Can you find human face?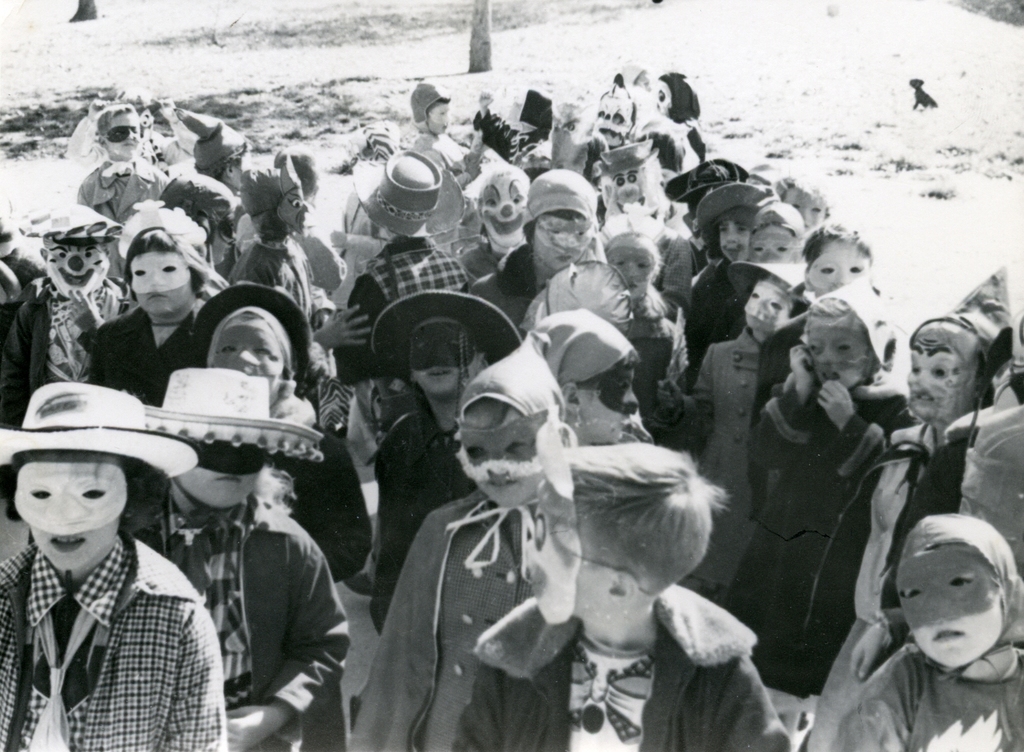
Yes, bounding box: 783:191:826:235.
